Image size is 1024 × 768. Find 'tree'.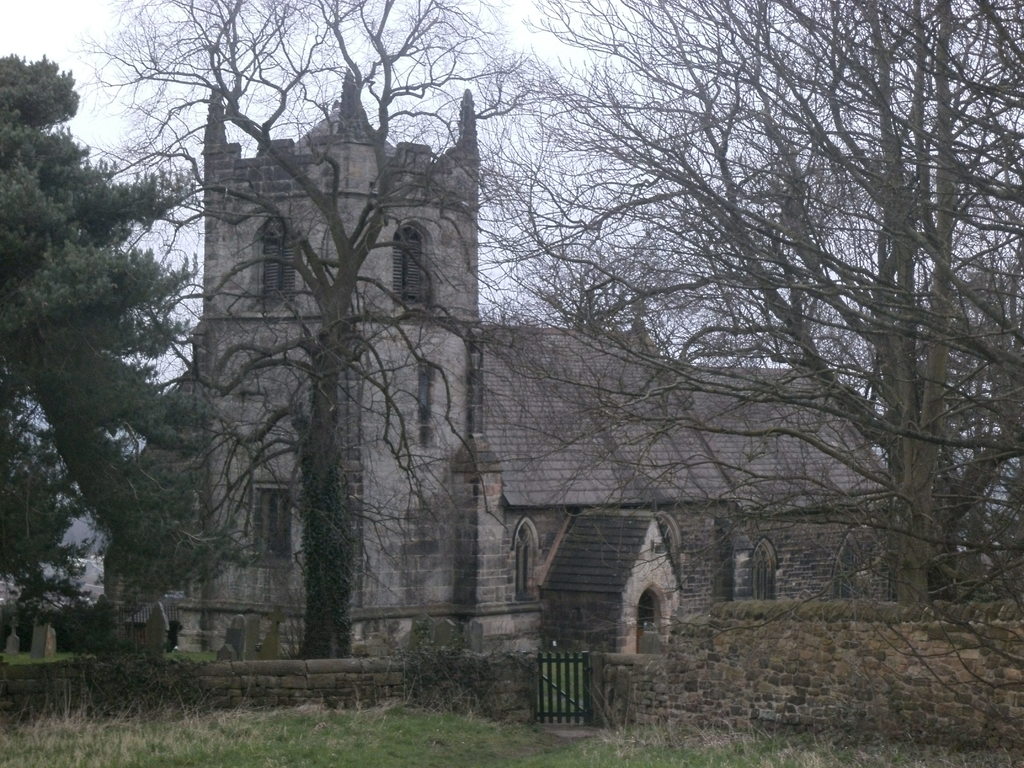
x1=7 y1=60 x2=212 y2=673.
